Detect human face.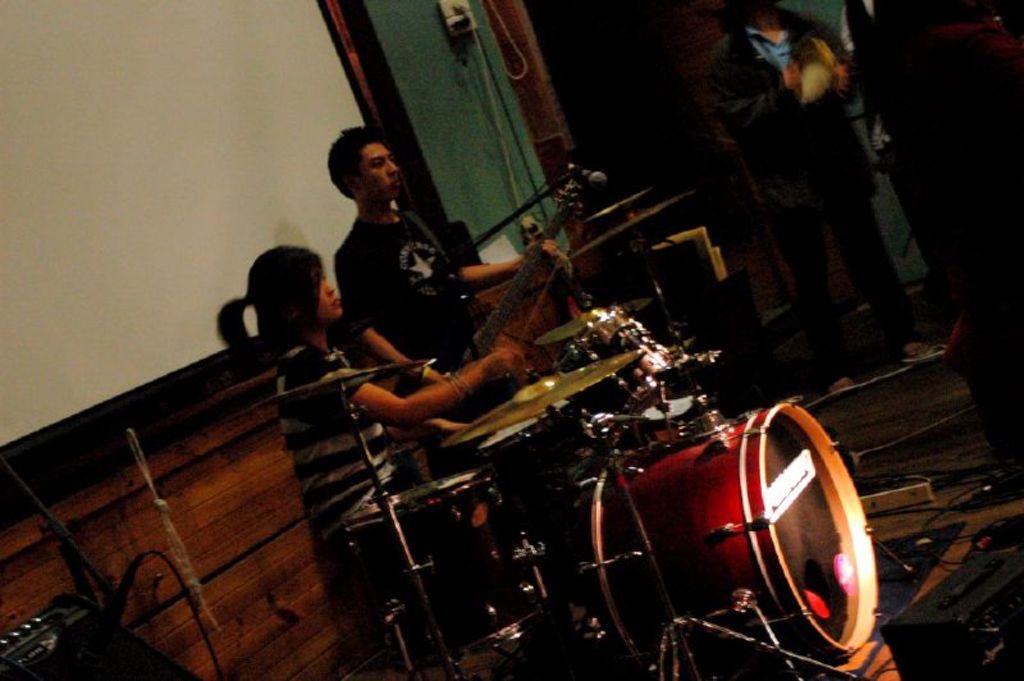
Detected at BBox(357, 142, 404, 201).
